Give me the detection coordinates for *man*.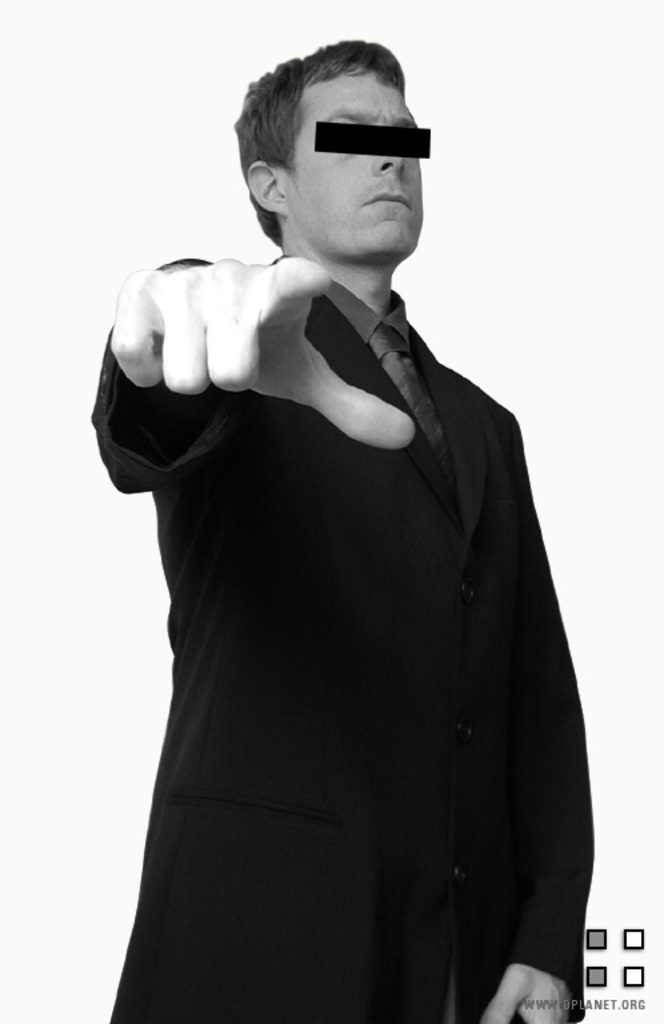
<region>97, 44, 615, 997</region>.
